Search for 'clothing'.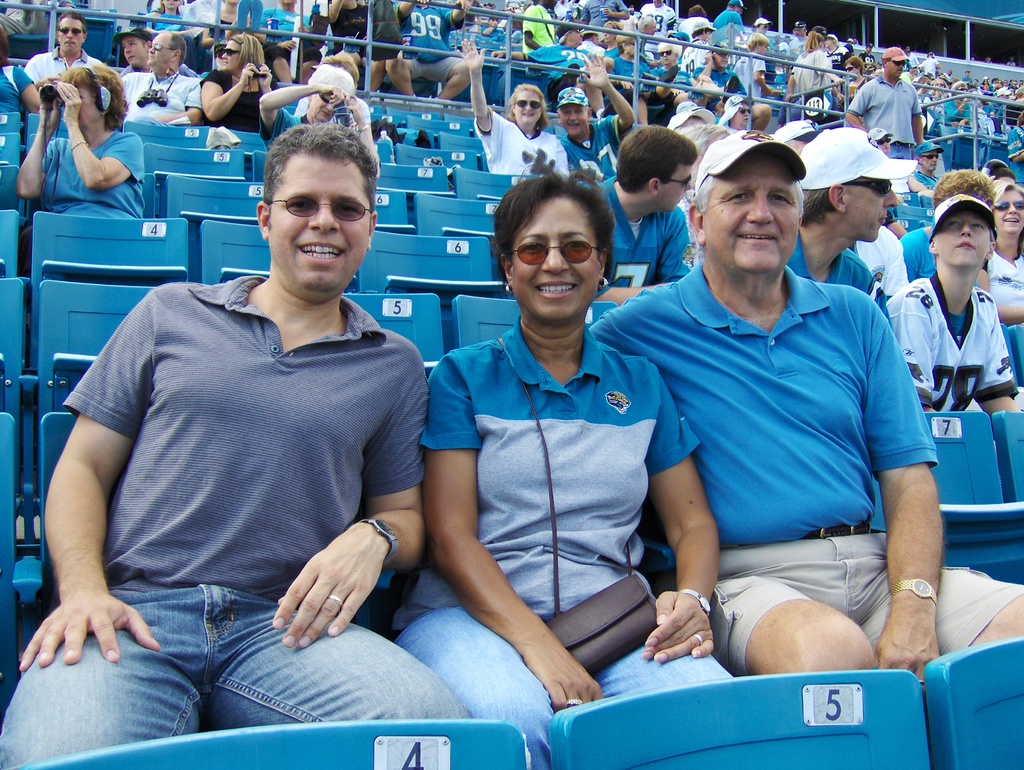
Found at 593, 173, 696, 303.
